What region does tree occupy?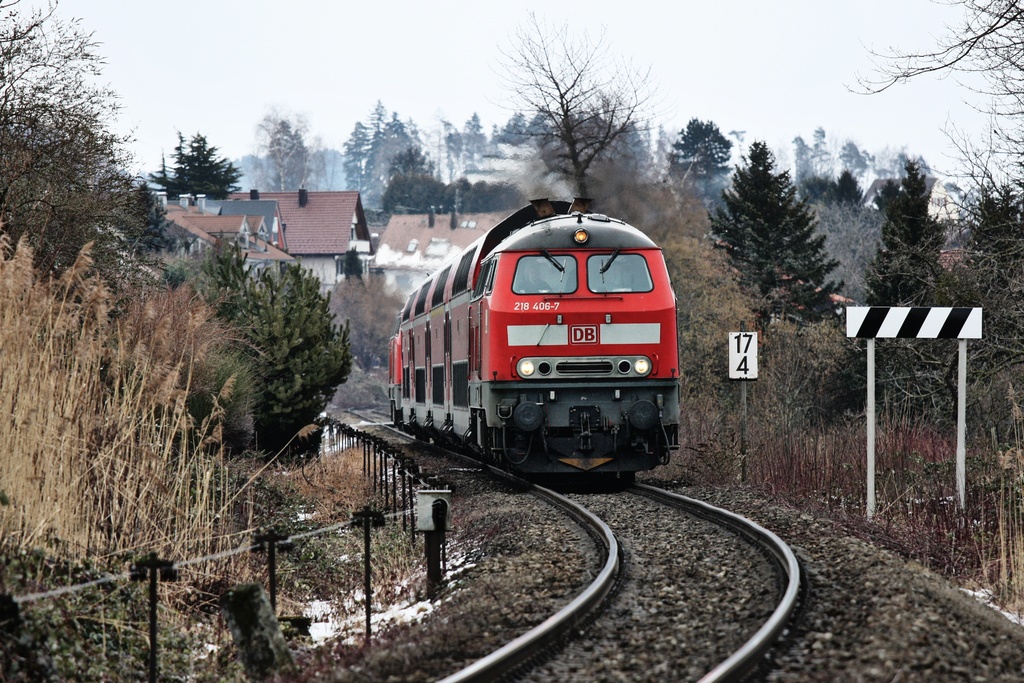
{"x1": 711, "y1": 136, "x2": 845, "y2": 356}.
